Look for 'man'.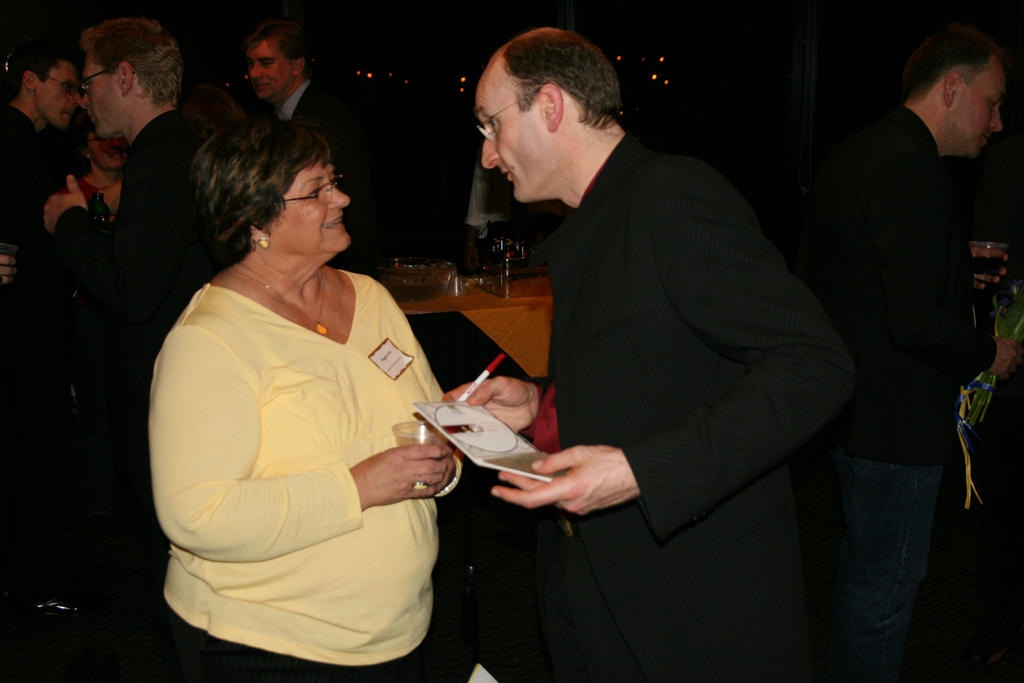
Found: pyautogui.locateOnScreen(31, 13, 221, 384).
